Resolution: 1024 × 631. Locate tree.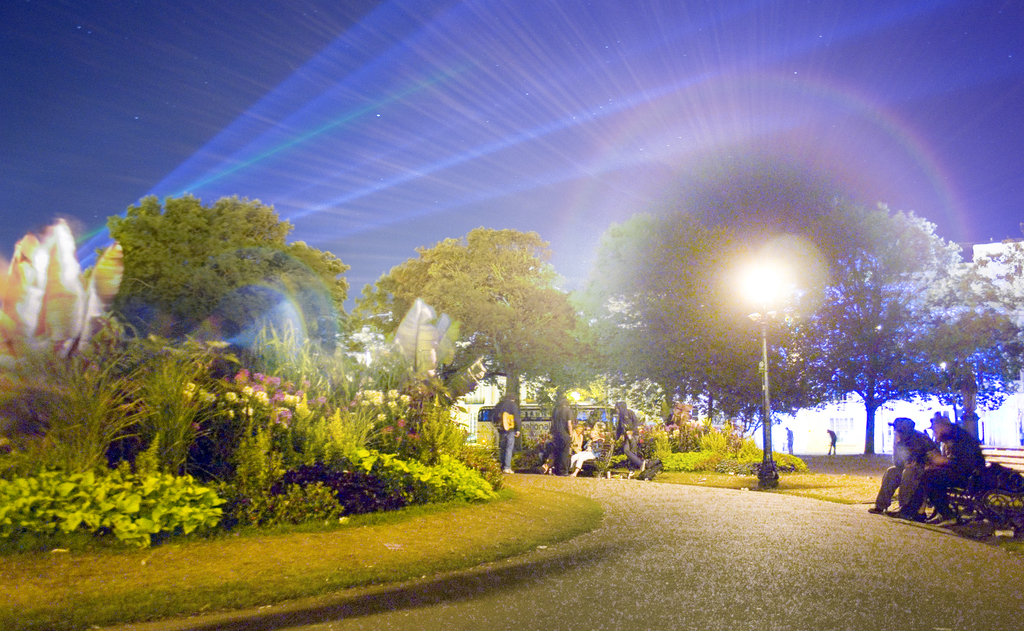
[89,189,356,378].
